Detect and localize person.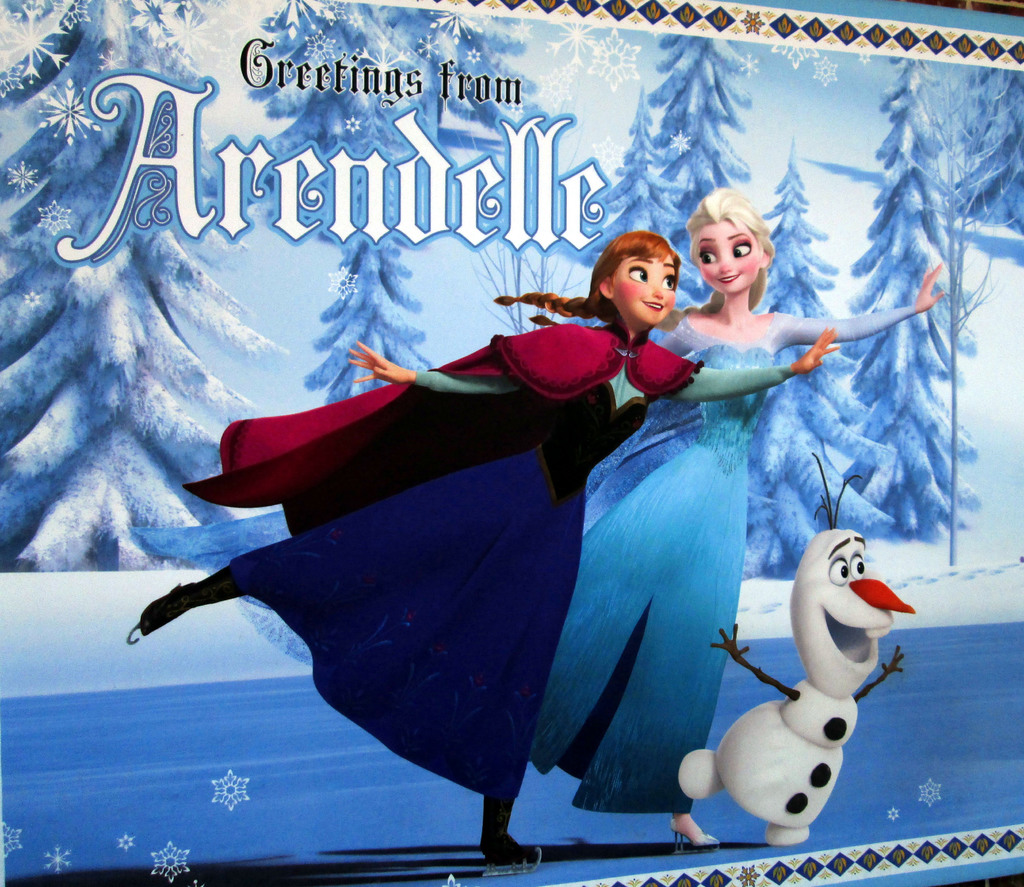
Localized at bbox=(136, 227, 839, 872).
